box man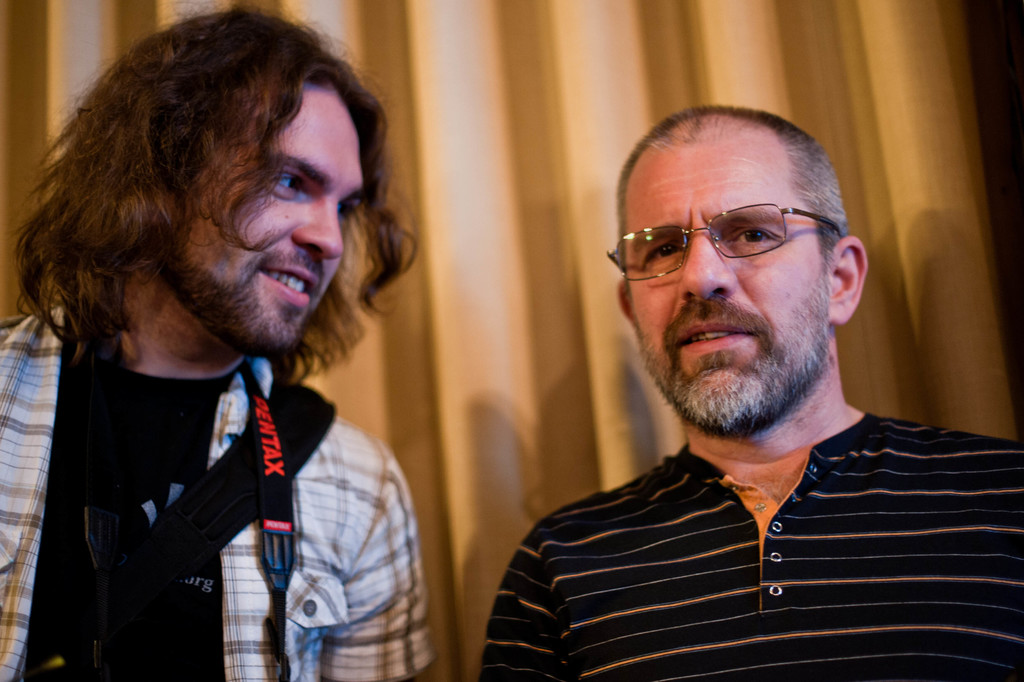
<bbox>0, 3, 431, 681</bbox>
